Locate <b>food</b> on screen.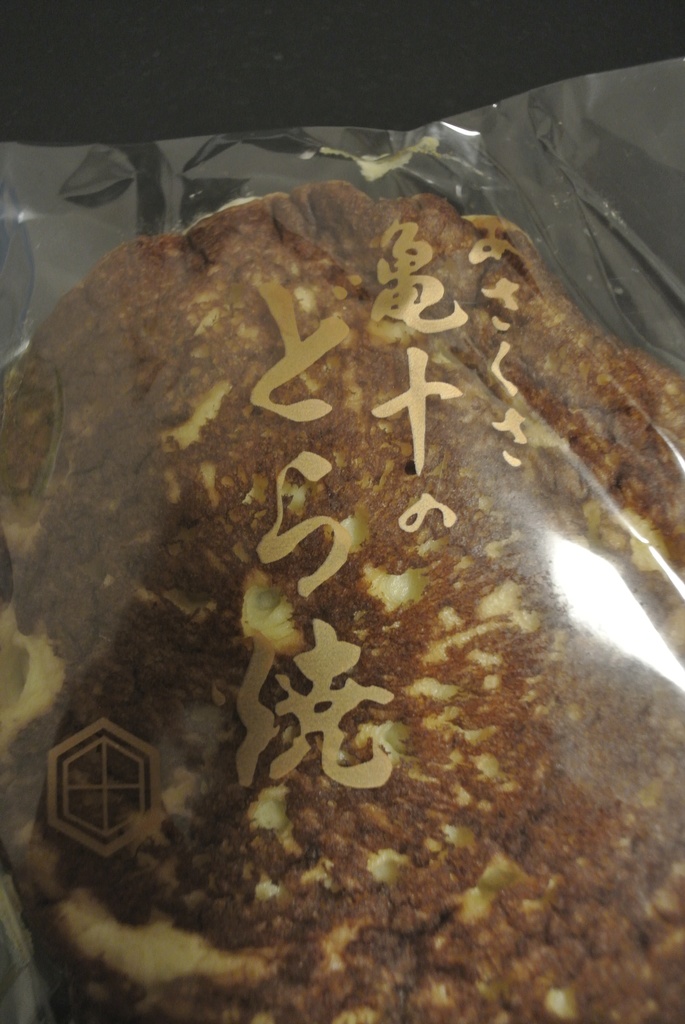
On screen at pyautogui.locateOnScreen(0, 182, 684, 1023).
